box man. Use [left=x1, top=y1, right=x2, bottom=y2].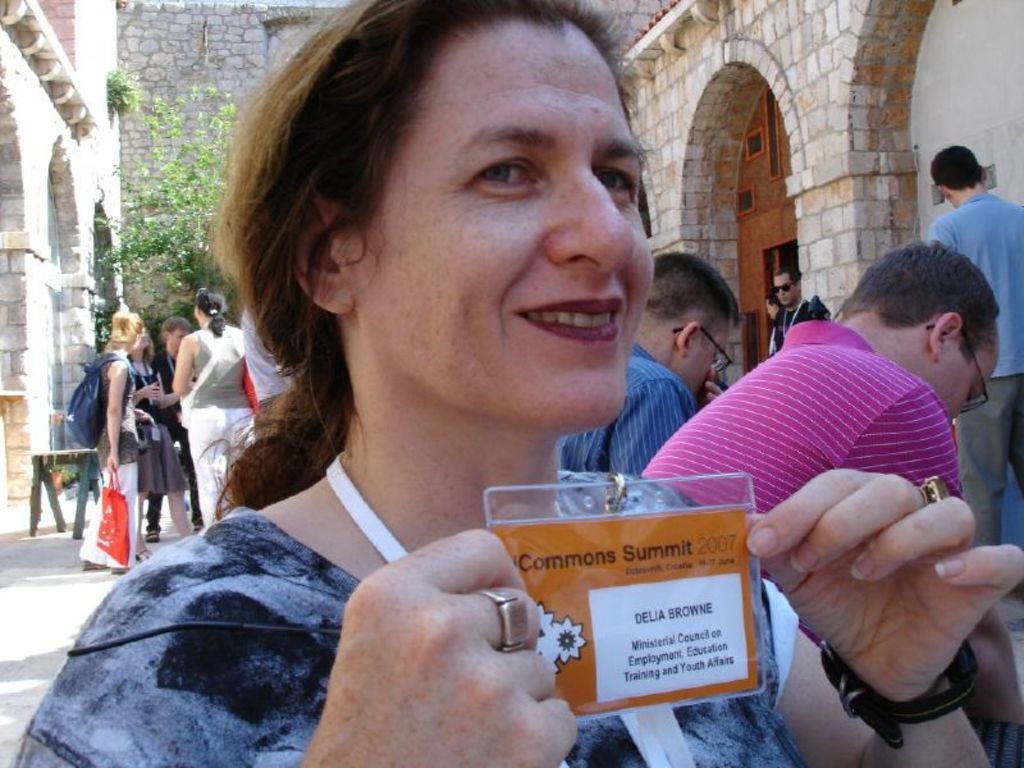
[left=928, top=143, right=1023, bottom=543].
